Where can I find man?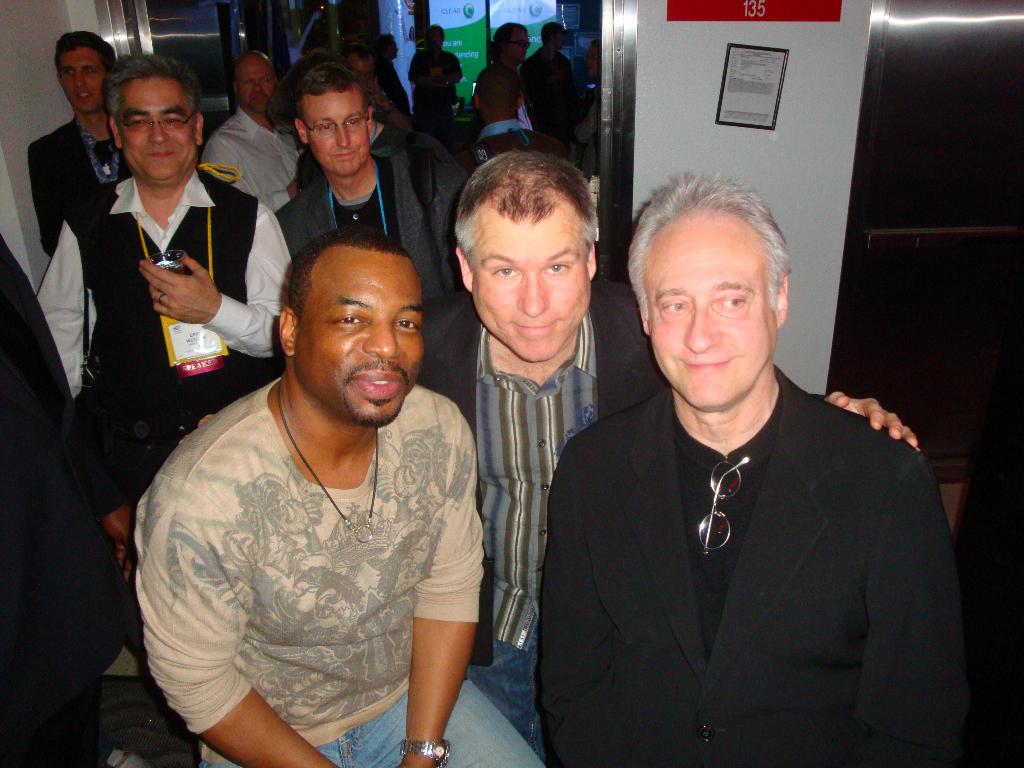
You can find it at box=[263, 59, 475, 326].
